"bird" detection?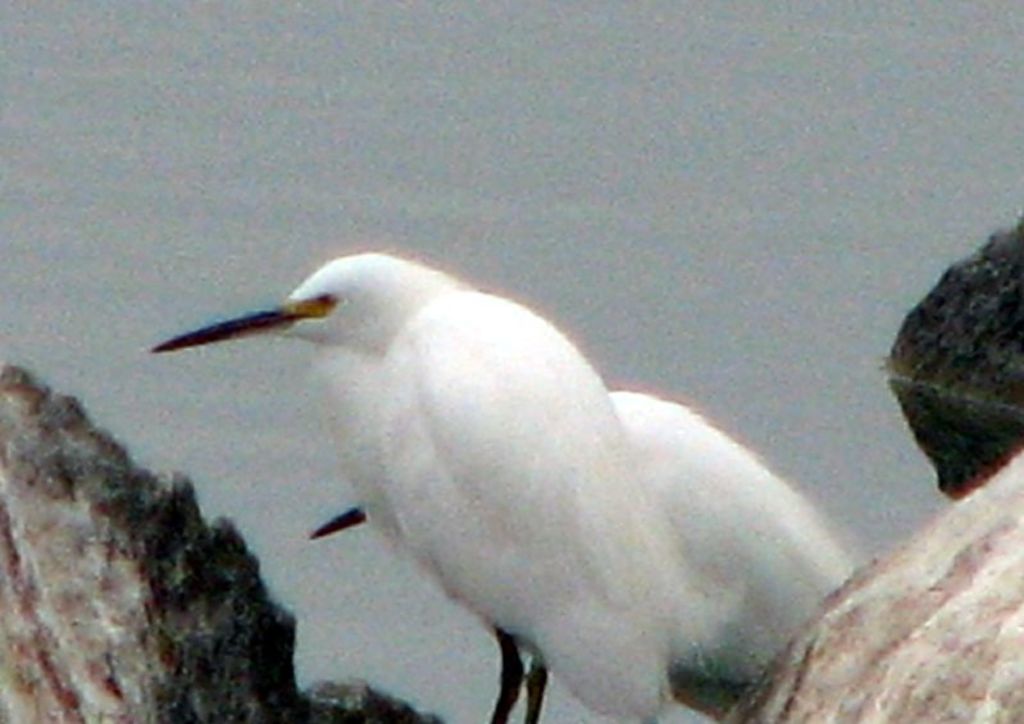
308 383 859 723
